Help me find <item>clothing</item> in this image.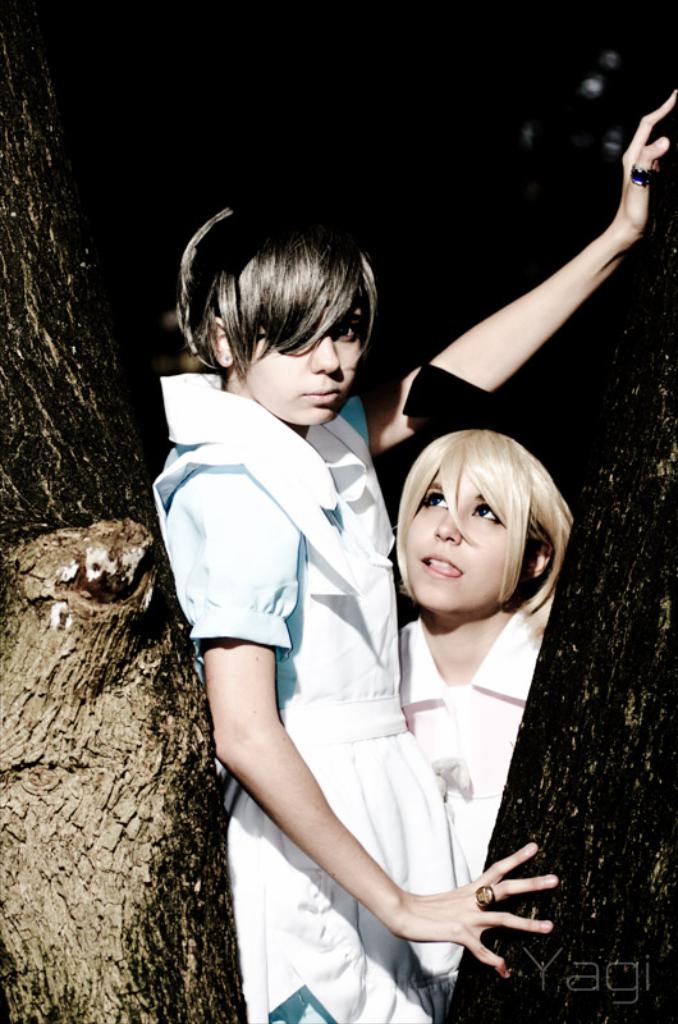
Found it: pyautogui.locateOnScreen(137, 378, 477, 1023).
